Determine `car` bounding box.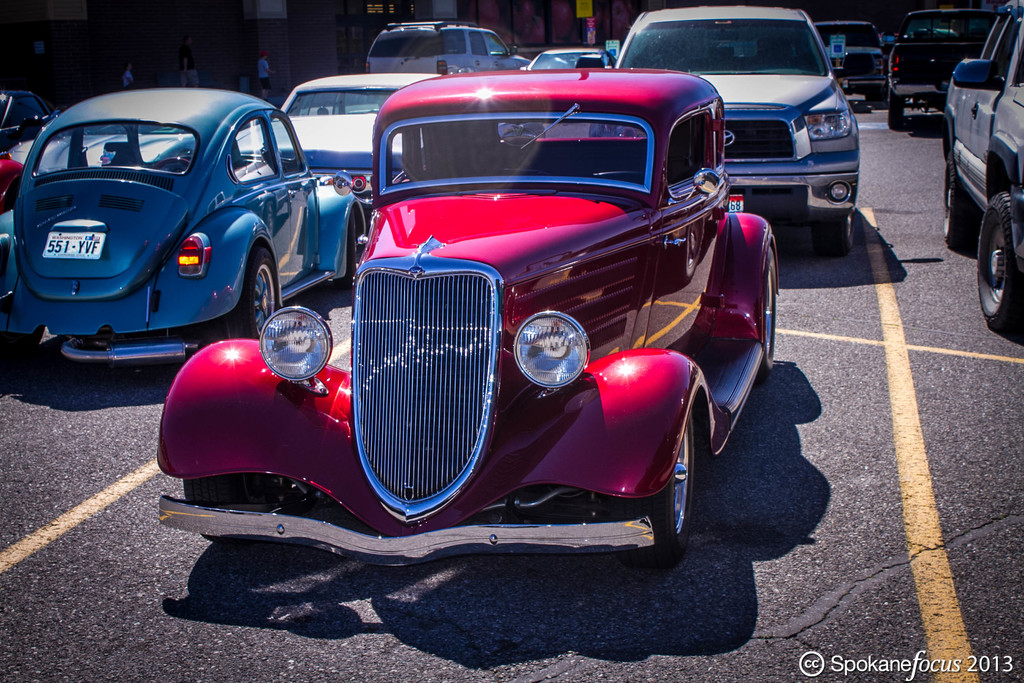
Determined: detection(520, 45, 614, 129).
